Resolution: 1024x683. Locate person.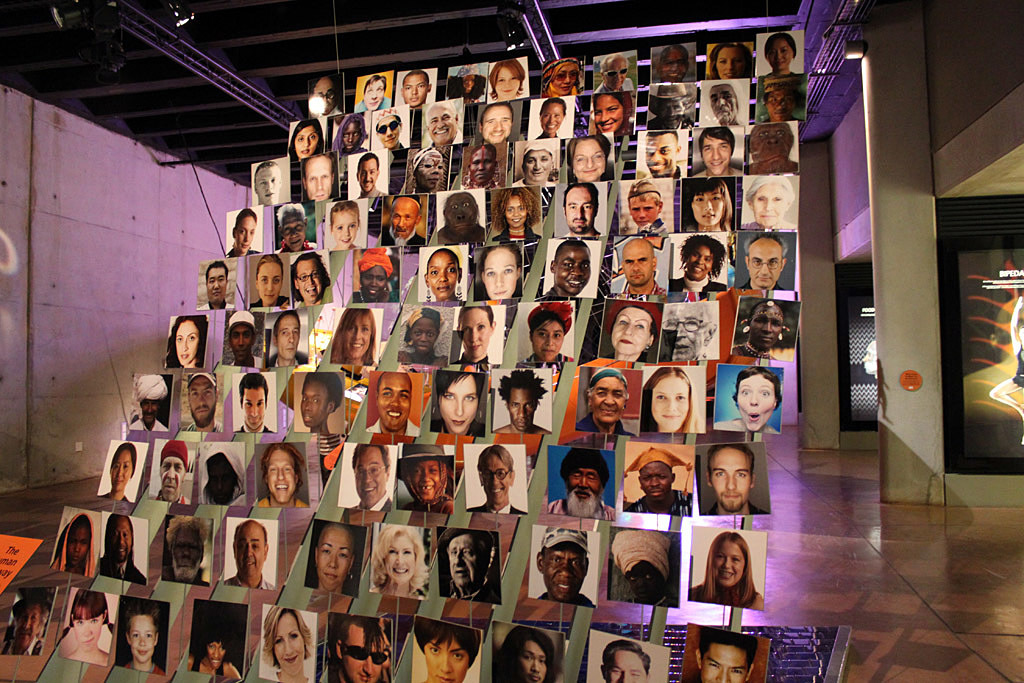
163/312/211/365.
